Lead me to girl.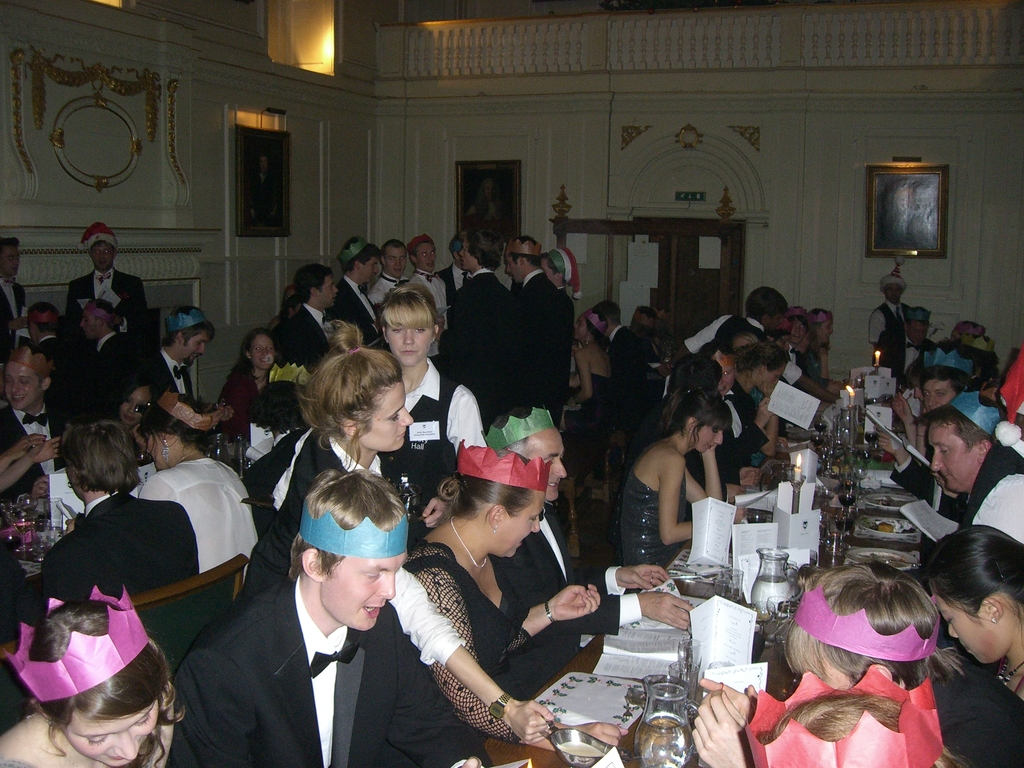
Lead to <bbox>216, 325, 292, 442</bbox>.
